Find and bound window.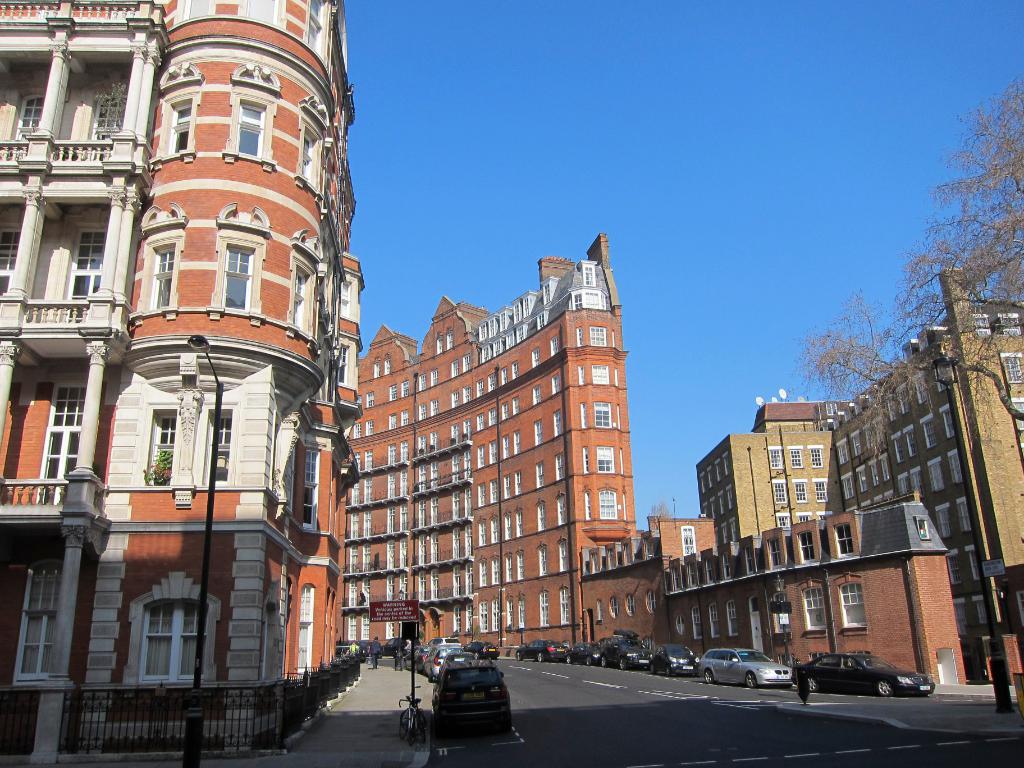
Bound: (477,375,485,395).
